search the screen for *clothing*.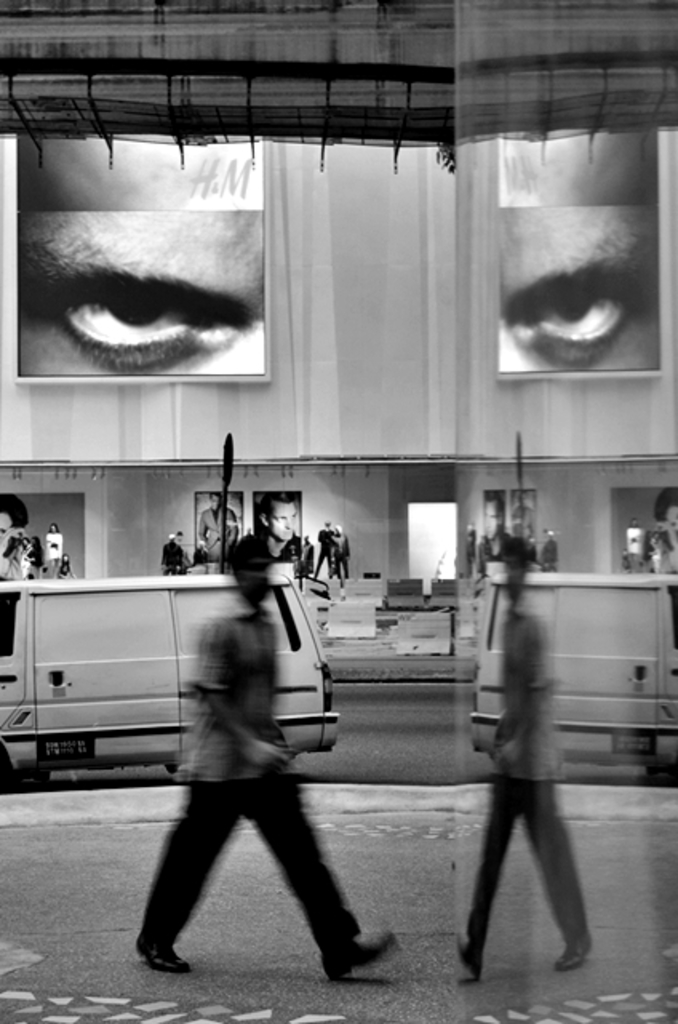
Found at [51,557,69,582].
